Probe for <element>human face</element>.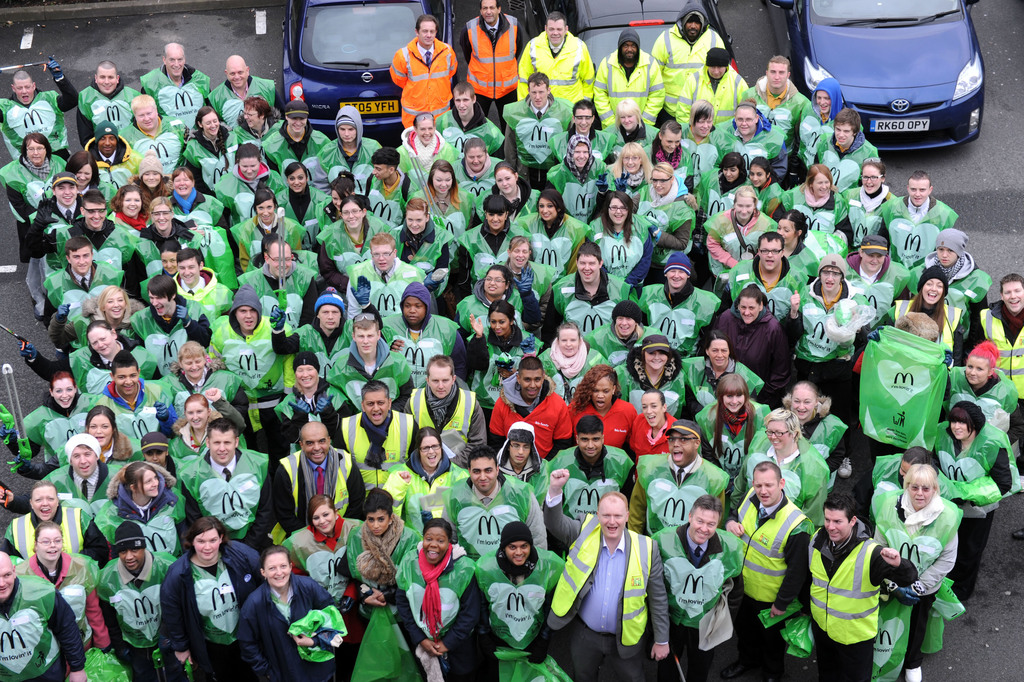
Probe result: 153 206 175 227.
